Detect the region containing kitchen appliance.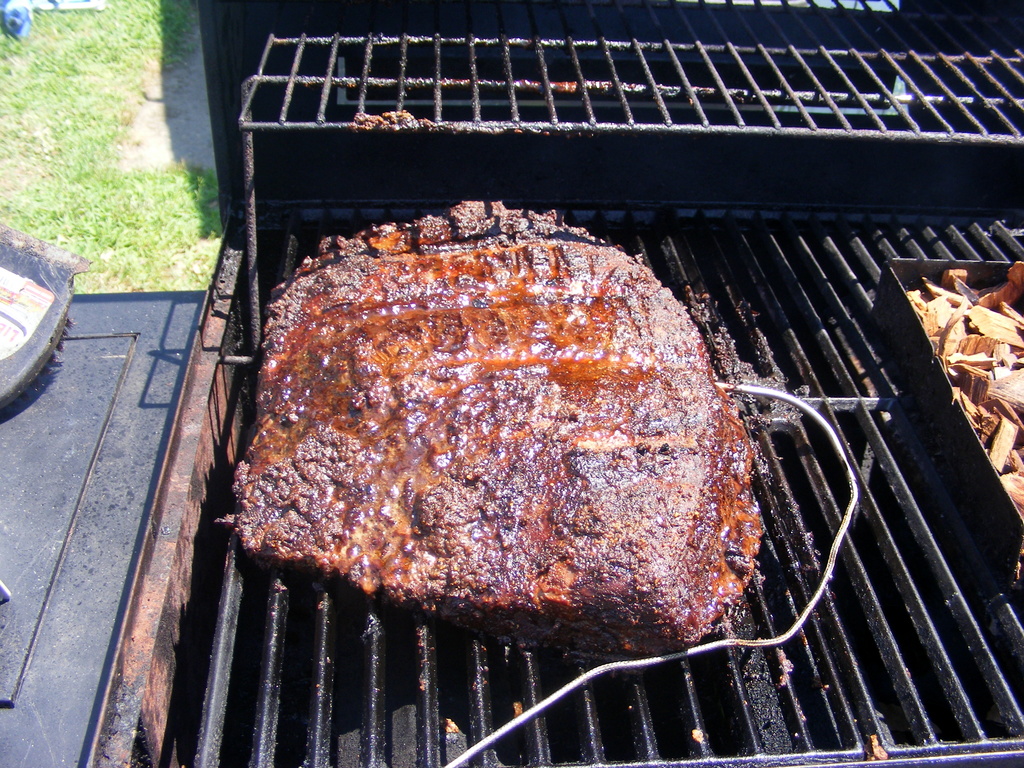
(left=0, top=290, right=203, bottom=767).
